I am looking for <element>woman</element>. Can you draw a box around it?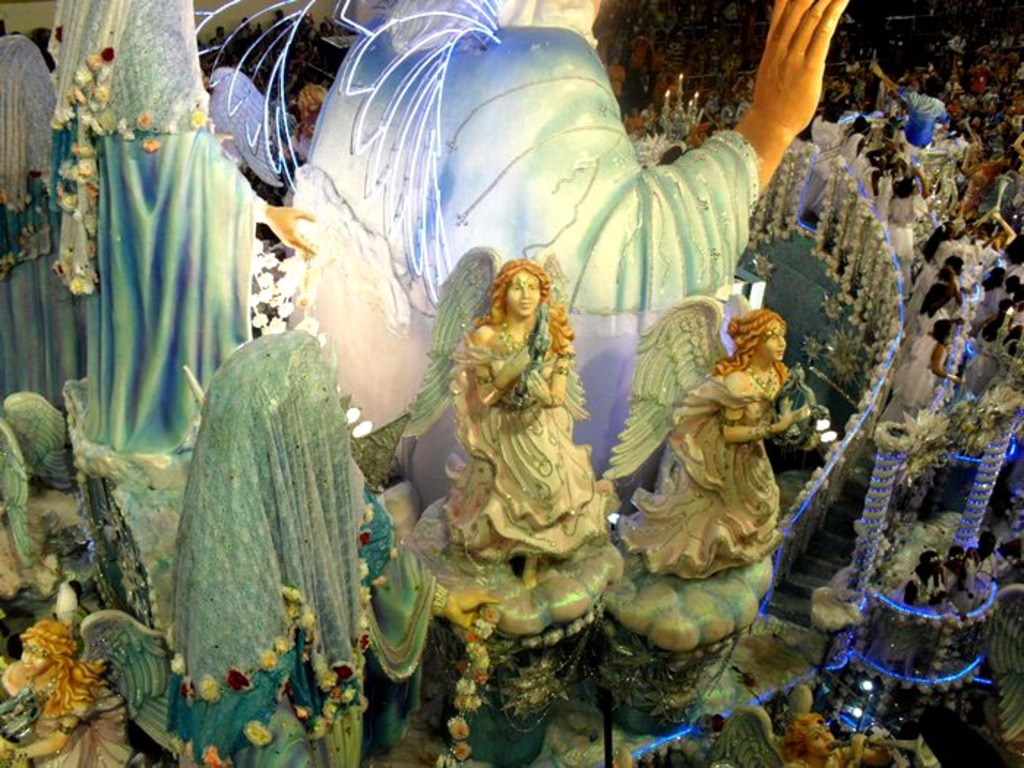
Sure, the bounding box is box(916, 281, 949, 331).
